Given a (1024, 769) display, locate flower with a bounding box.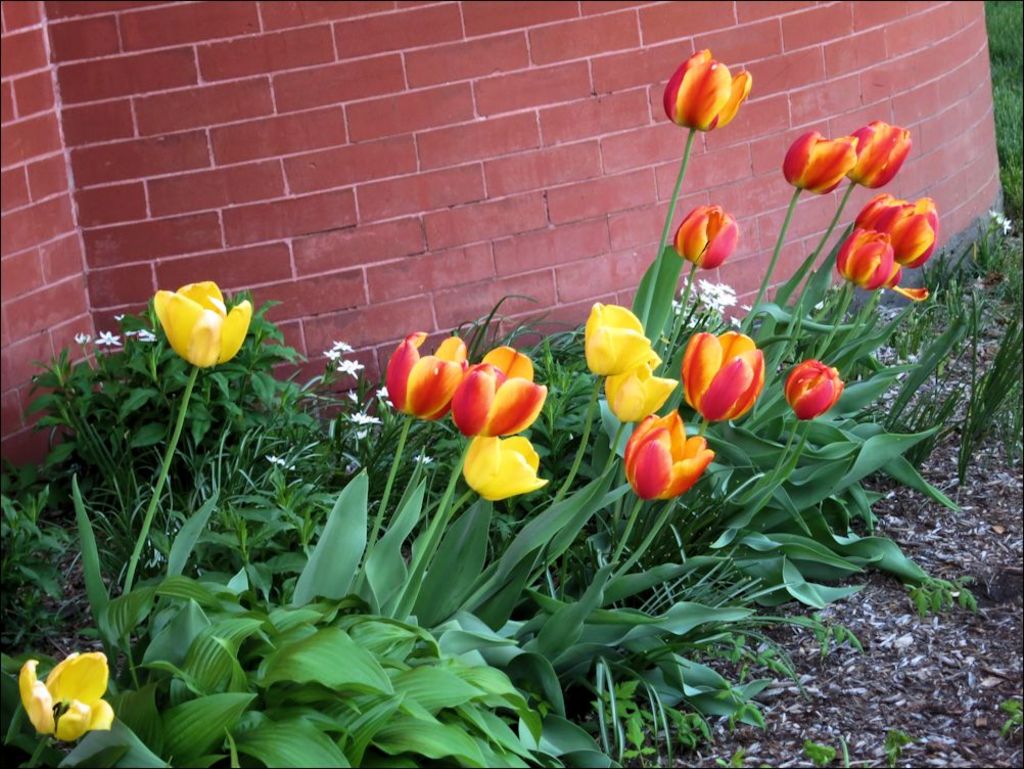
Located: bbox=(679, 324, 766, 424).
